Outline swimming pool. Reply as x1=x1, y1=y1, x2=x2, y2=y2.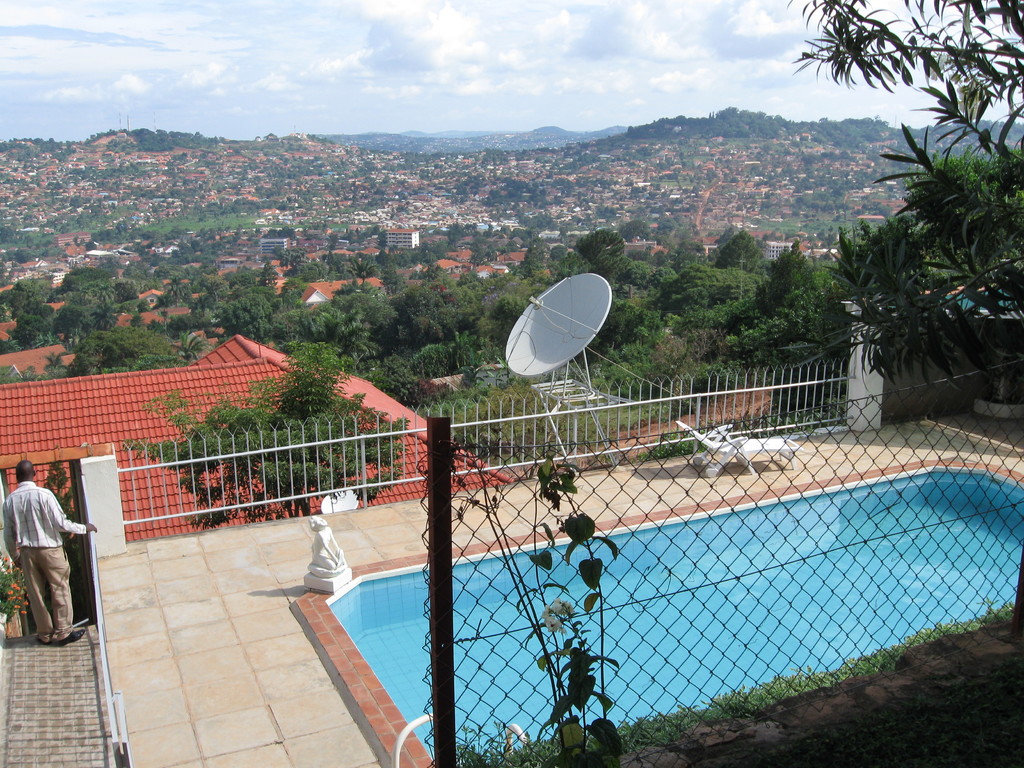
x1=326, y1=465, x2=1023, y2=759.
